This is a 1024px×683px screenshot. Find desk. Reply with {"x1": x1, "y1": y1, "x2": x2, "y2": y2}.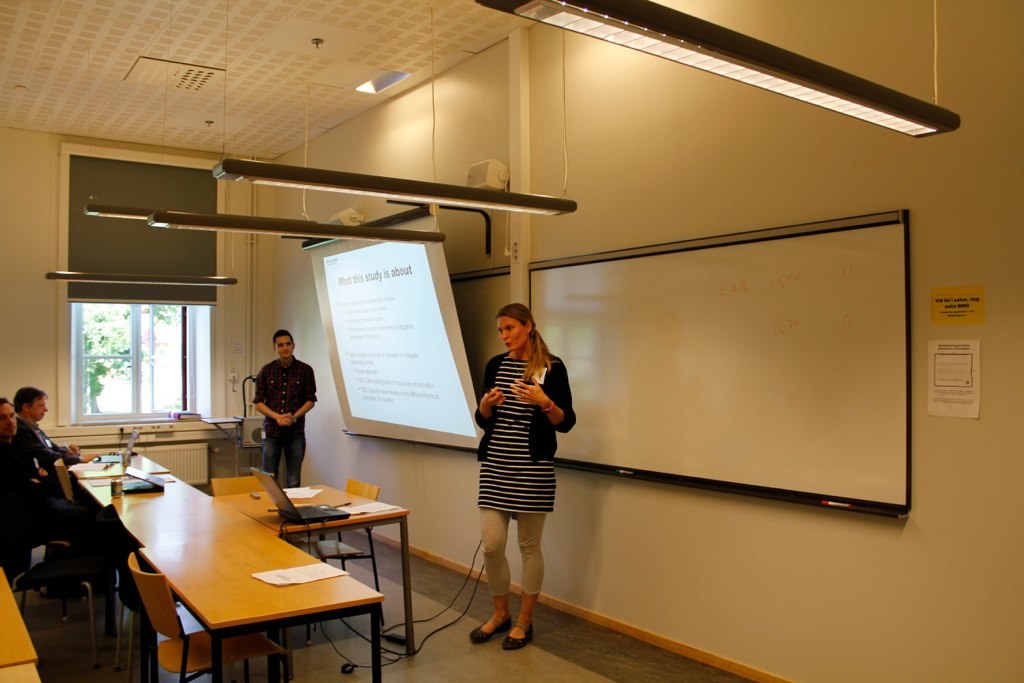
{"x1": 93, "y1": 483, "x2": 377, "y2": 674}.
